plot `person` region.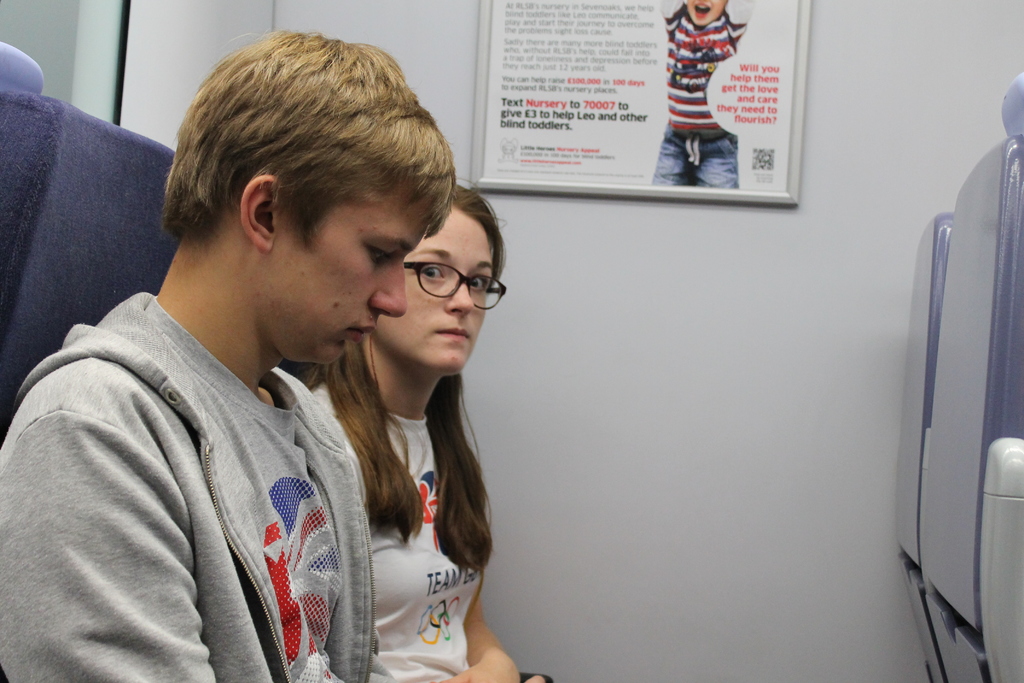
Plotted at (left=284, top=185, right=520, bottom=677).
